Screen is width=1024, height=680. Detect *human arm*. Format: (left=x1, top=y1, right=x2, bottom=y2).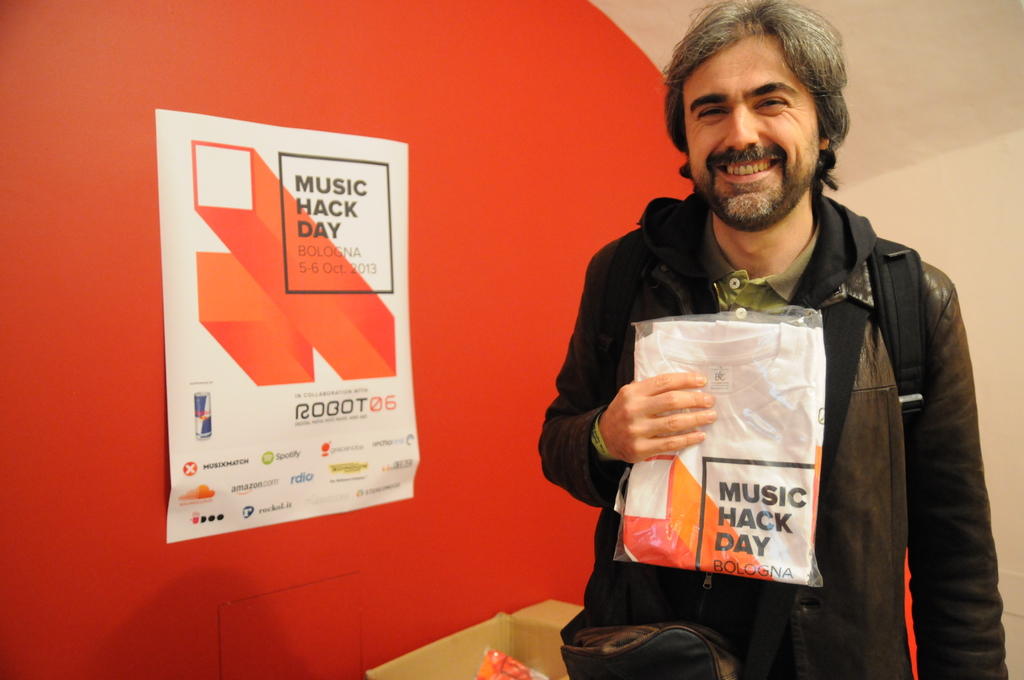
(left=908, top=264, right=1009, bottom=679).
